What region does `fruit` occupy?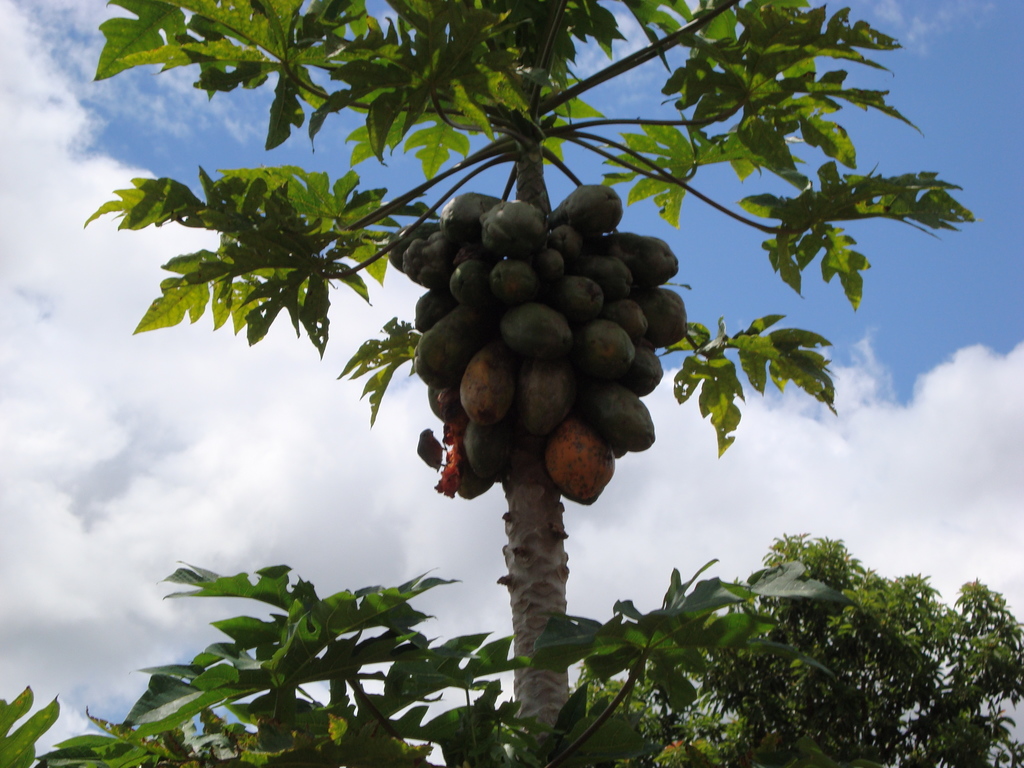
(542,413,616,504).
